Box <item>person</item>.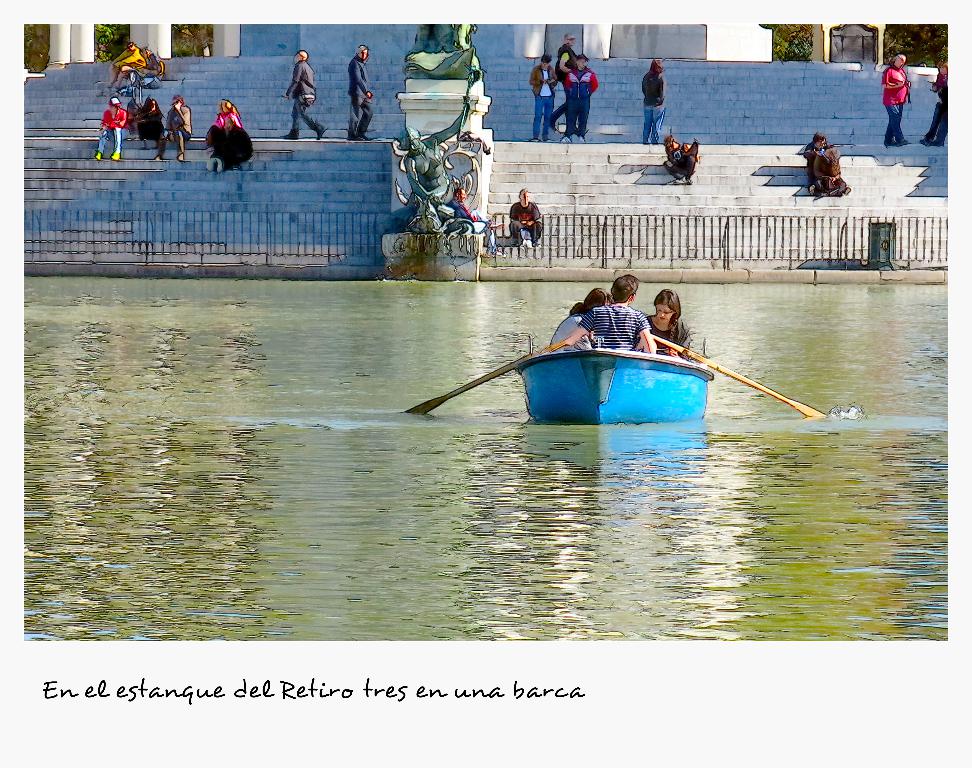
(left=644, top=54, right=668, bottom=142).
